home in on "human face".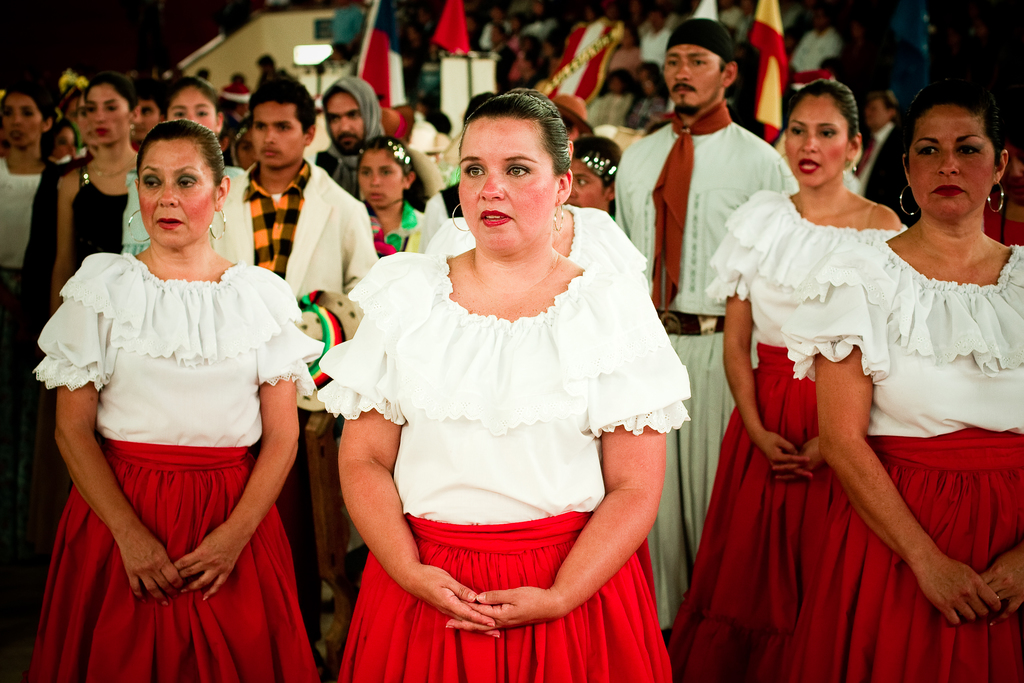
Homed in at x1=147 y1=142 x2=219 y2=235.
